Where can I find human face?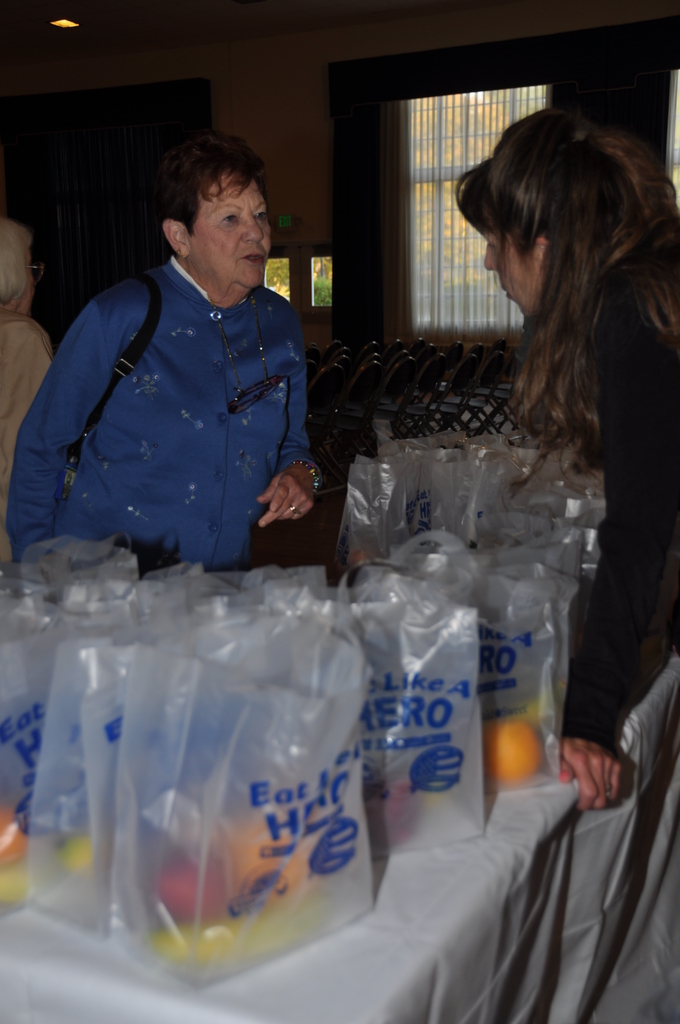
You can find it at {"x1": 484, "y1": 228, "x2": 537, "y2": 319}.
